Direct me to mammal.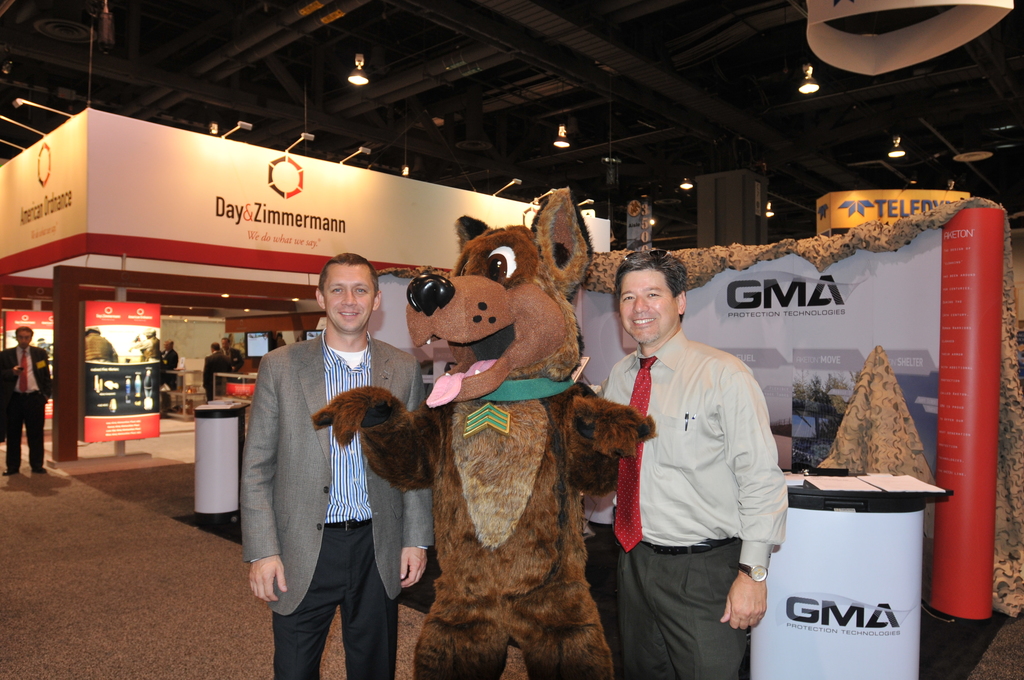
Direction: detection(3, 325, 56, 474).
